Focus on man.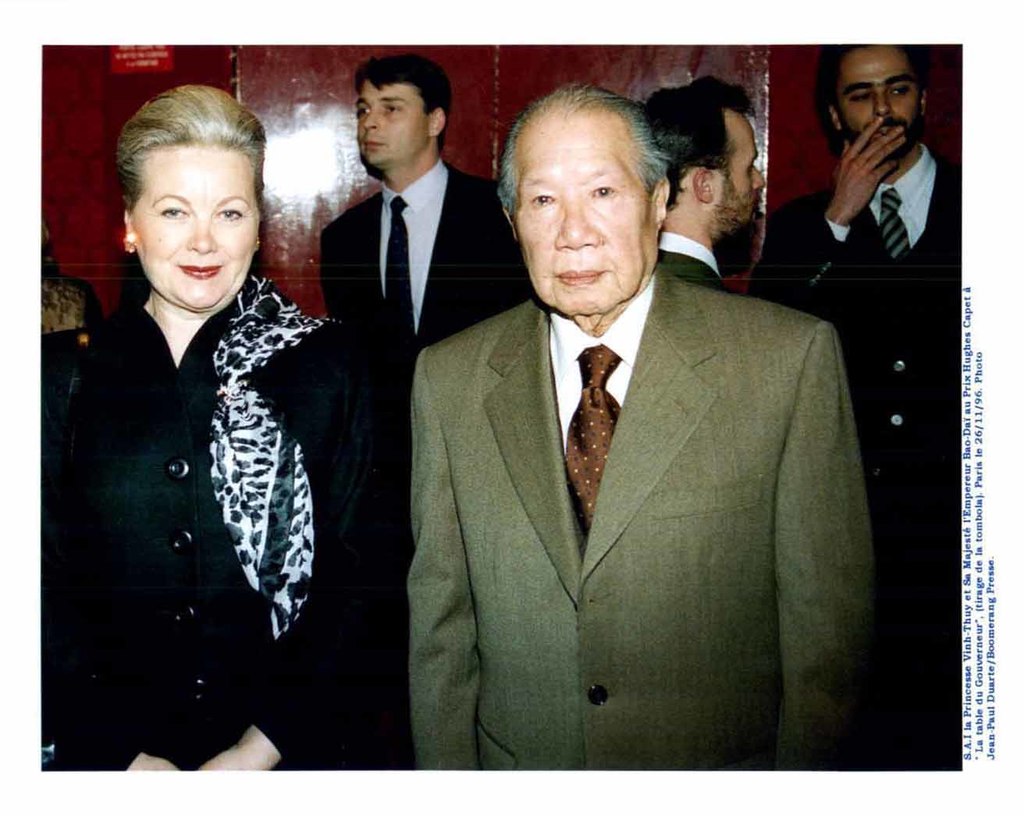
Focused at (649, 77, 766, 293).
